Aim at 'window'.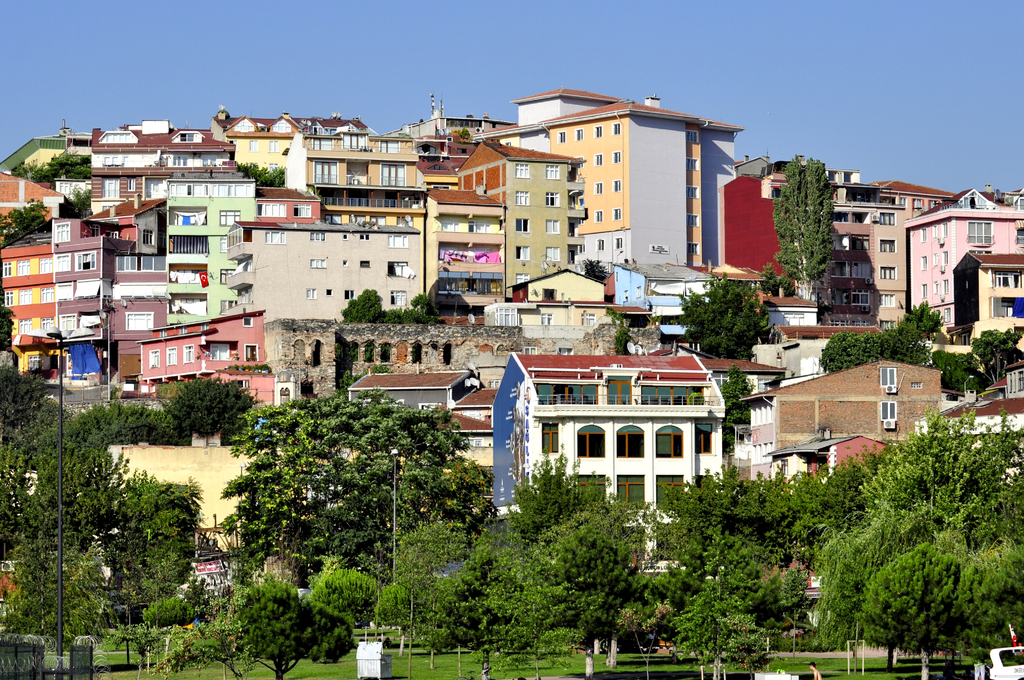
Aimed at Rect(656, 476, 682, 514).
